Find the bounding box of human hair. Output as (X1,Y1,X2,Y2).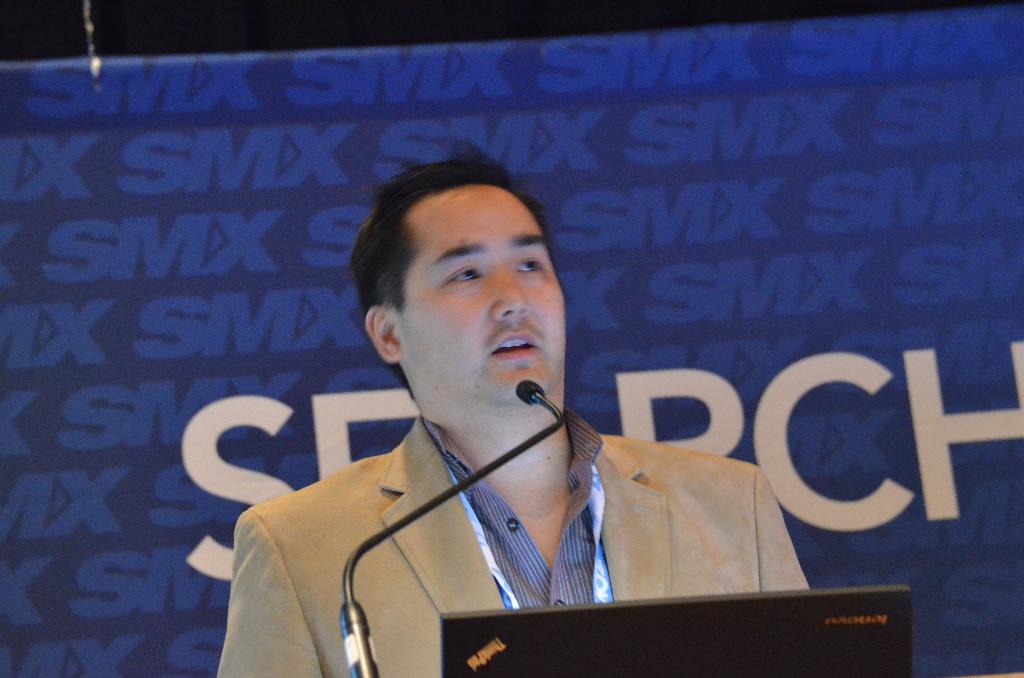
(349,152,565,372).
